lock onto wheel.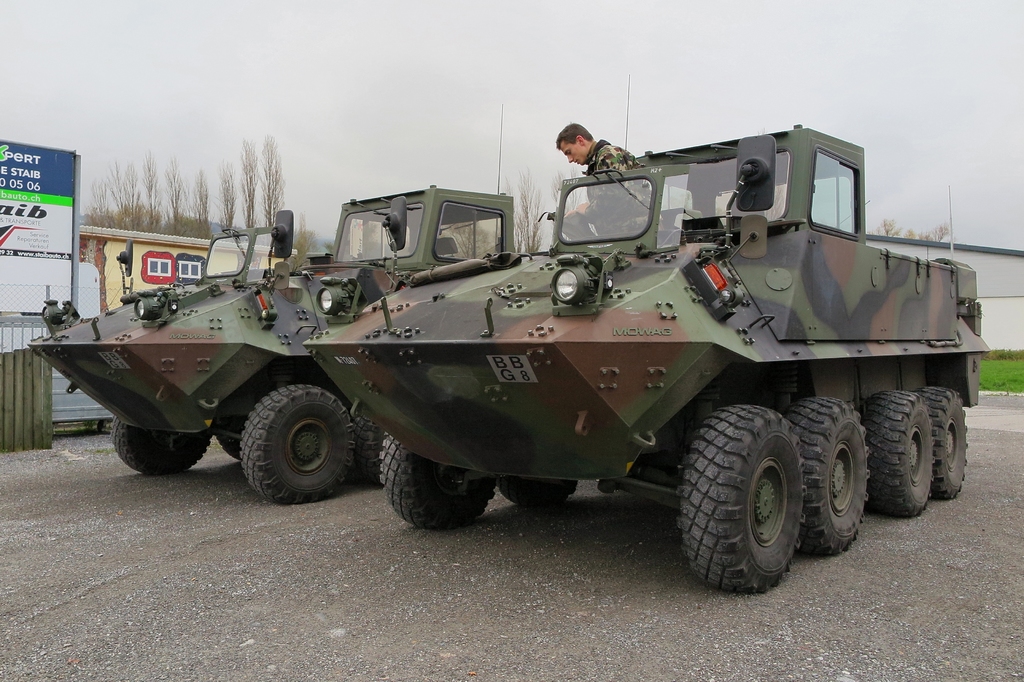
Locked: [x1=786, y1=398, x2=877, y2=557].
